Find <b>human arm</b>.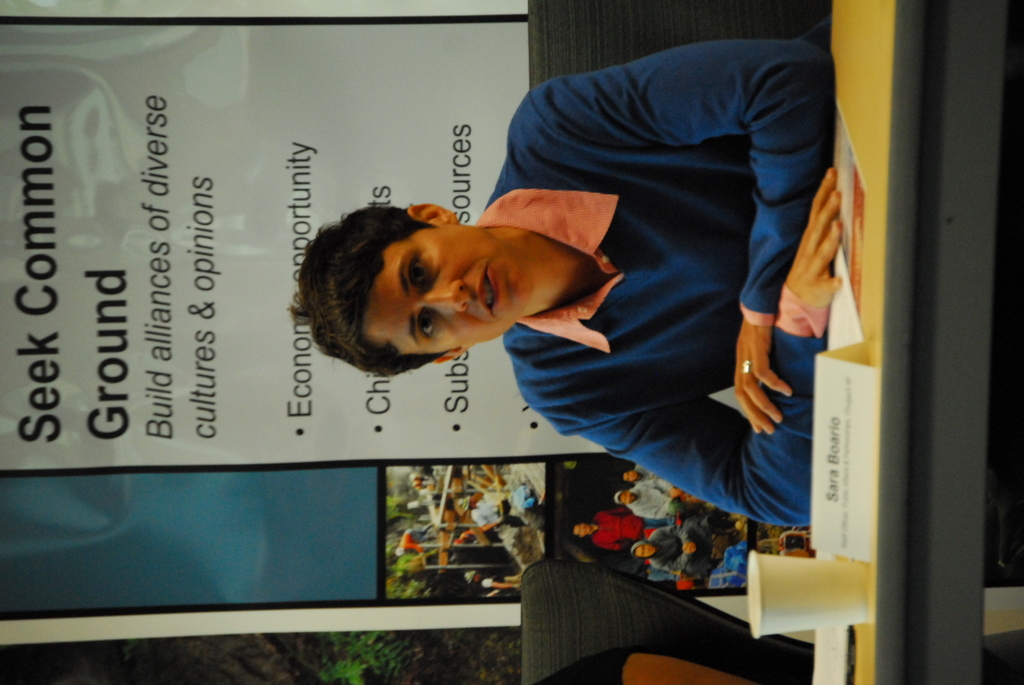
pyautogui.locateOnScreen(499, 46, 836, 441).
